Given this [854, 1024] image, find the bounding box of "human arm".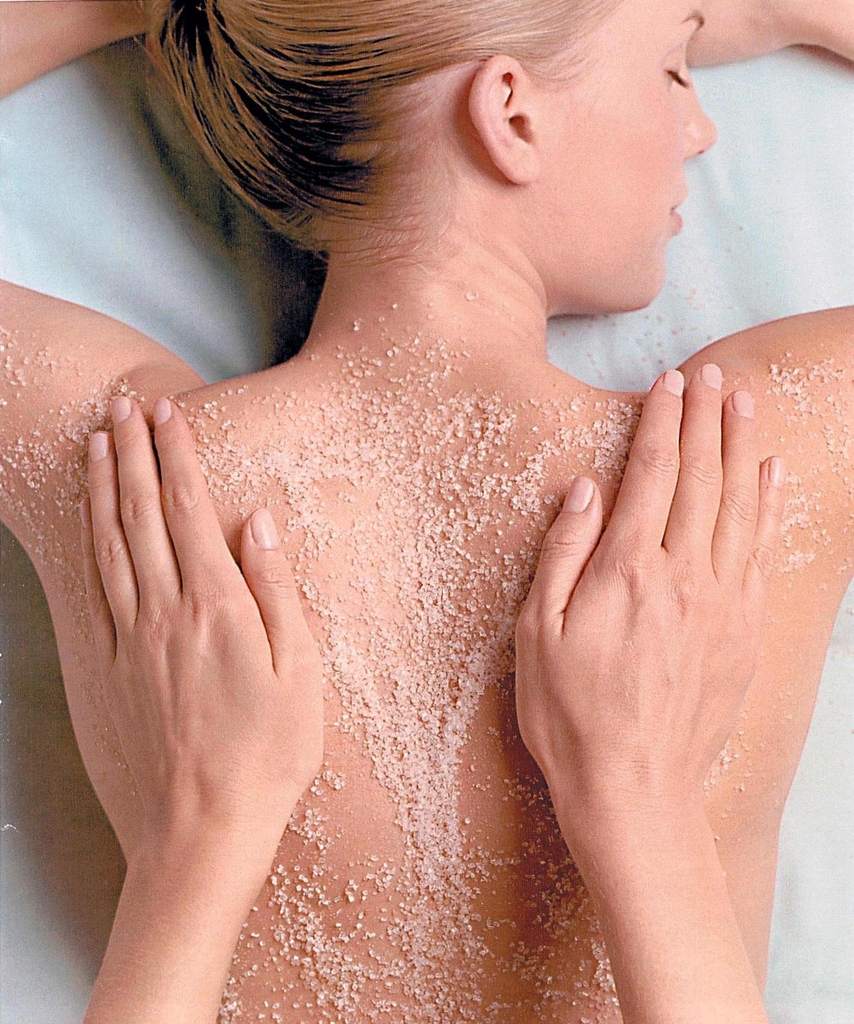
l=675, t=0, r=853, b=576.
